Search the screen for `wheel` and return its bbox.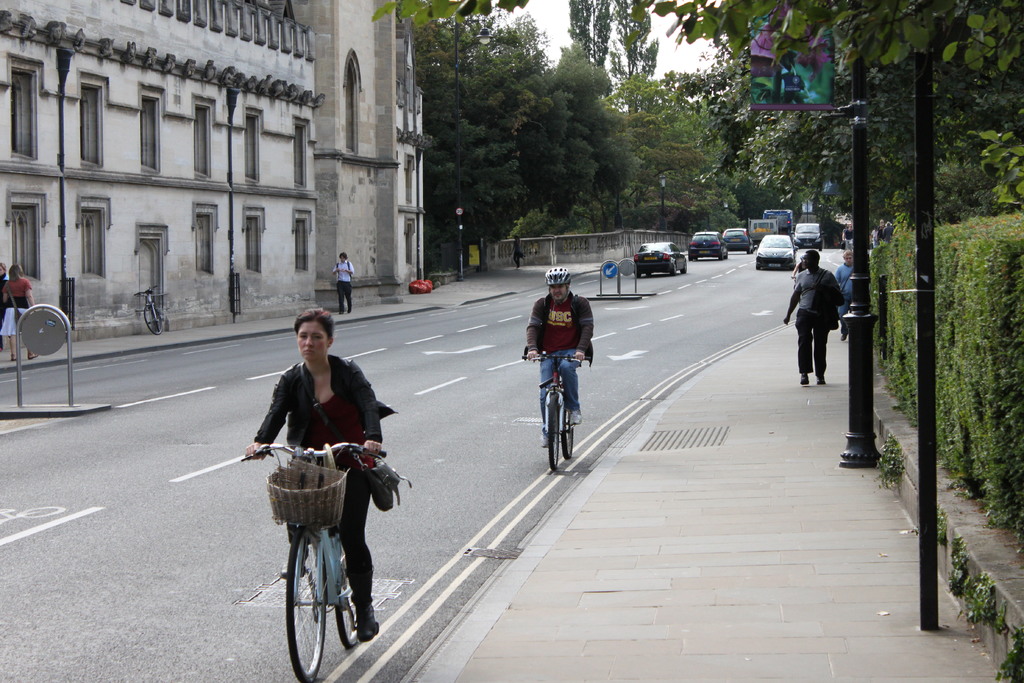
Found: crop(143, 304, 163, 337).
